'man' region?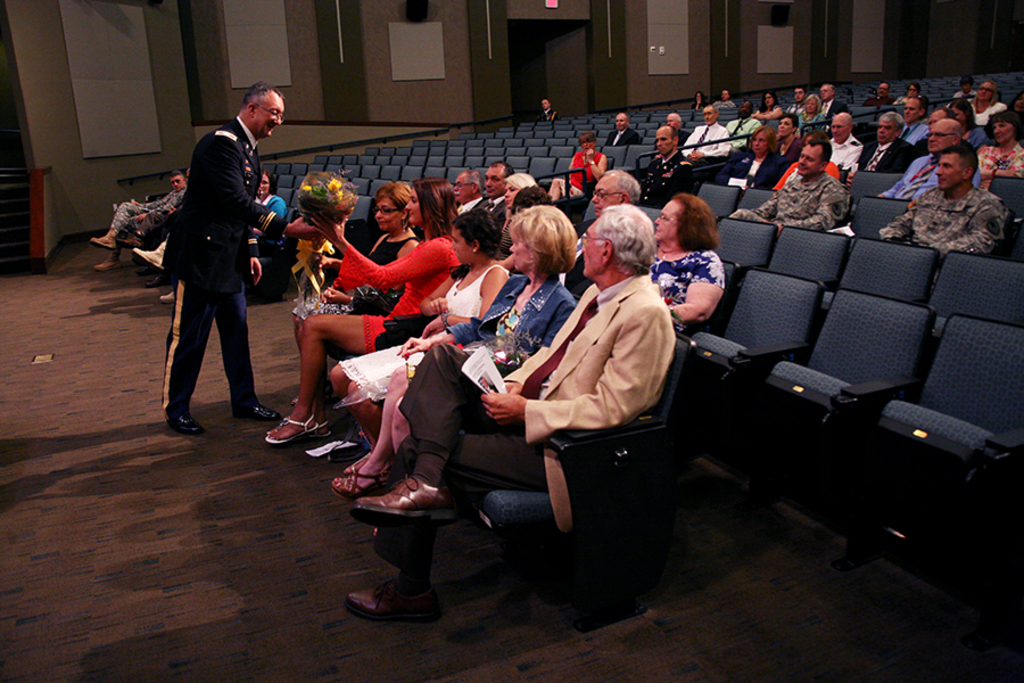
<region>965, 79, 1007, 120</region>
